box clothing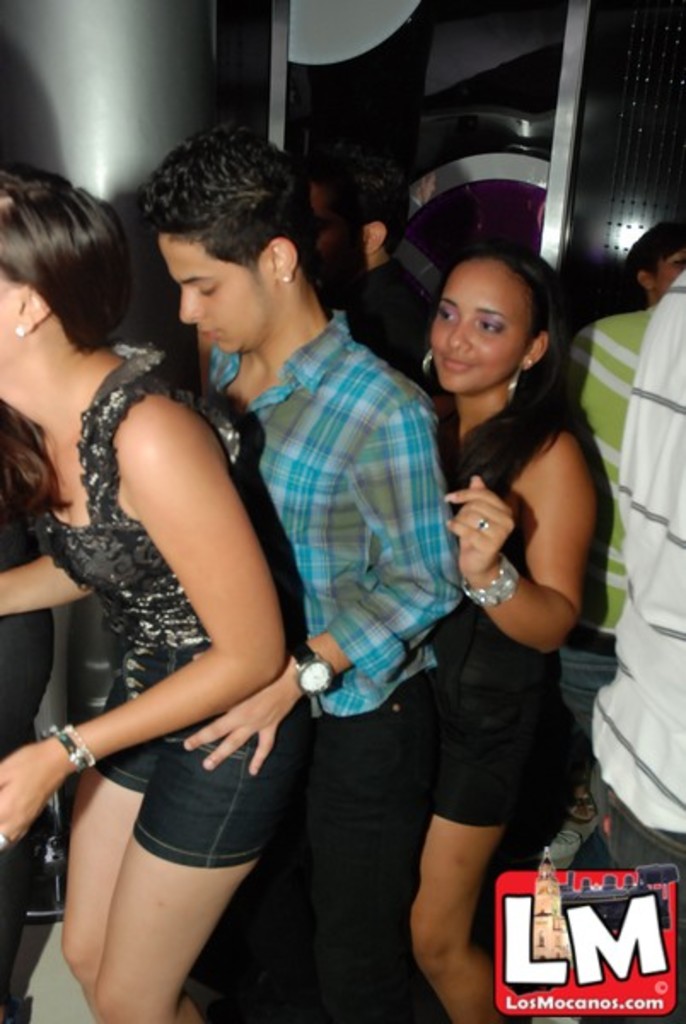
[553, 300, 648, 788]
